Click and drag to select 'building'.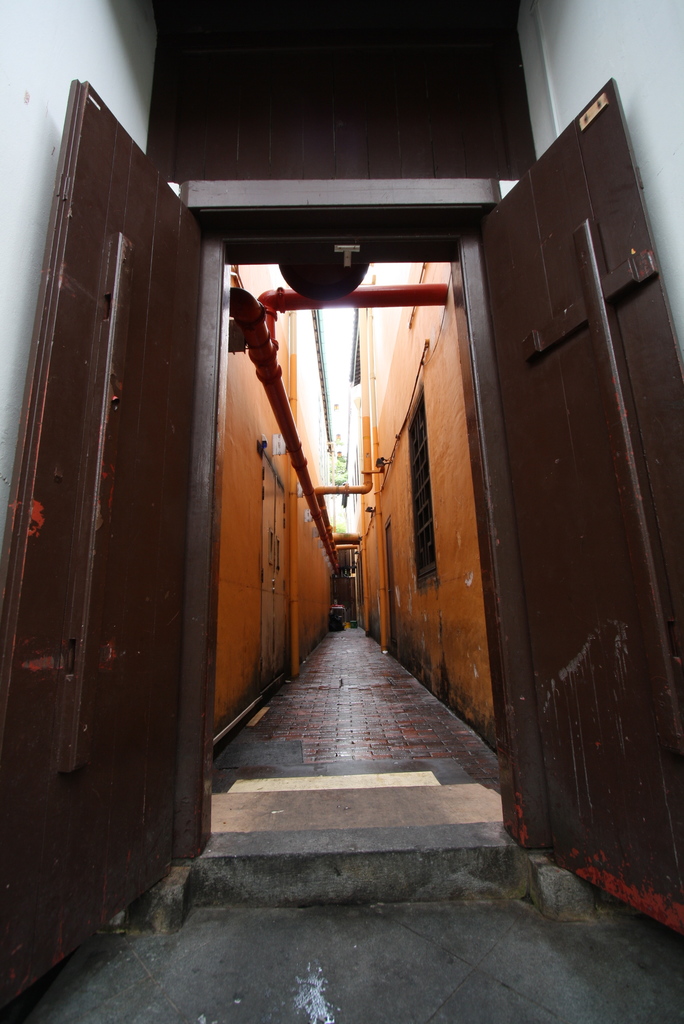
Selection: rect(0, 0, 683, 1023).
